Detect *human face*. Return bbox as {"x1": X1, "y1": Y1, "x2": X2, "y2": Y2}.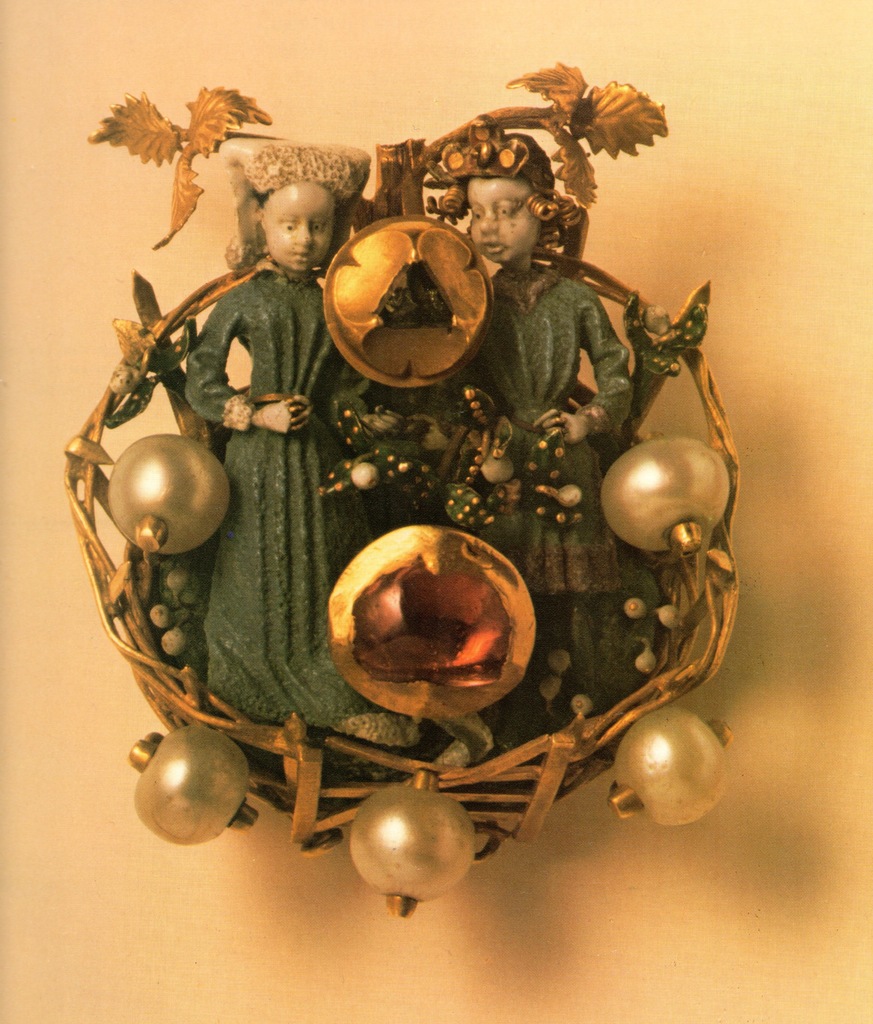
{"x1": 266, "y1": 184, "x2": 336, "y2": 271}.
